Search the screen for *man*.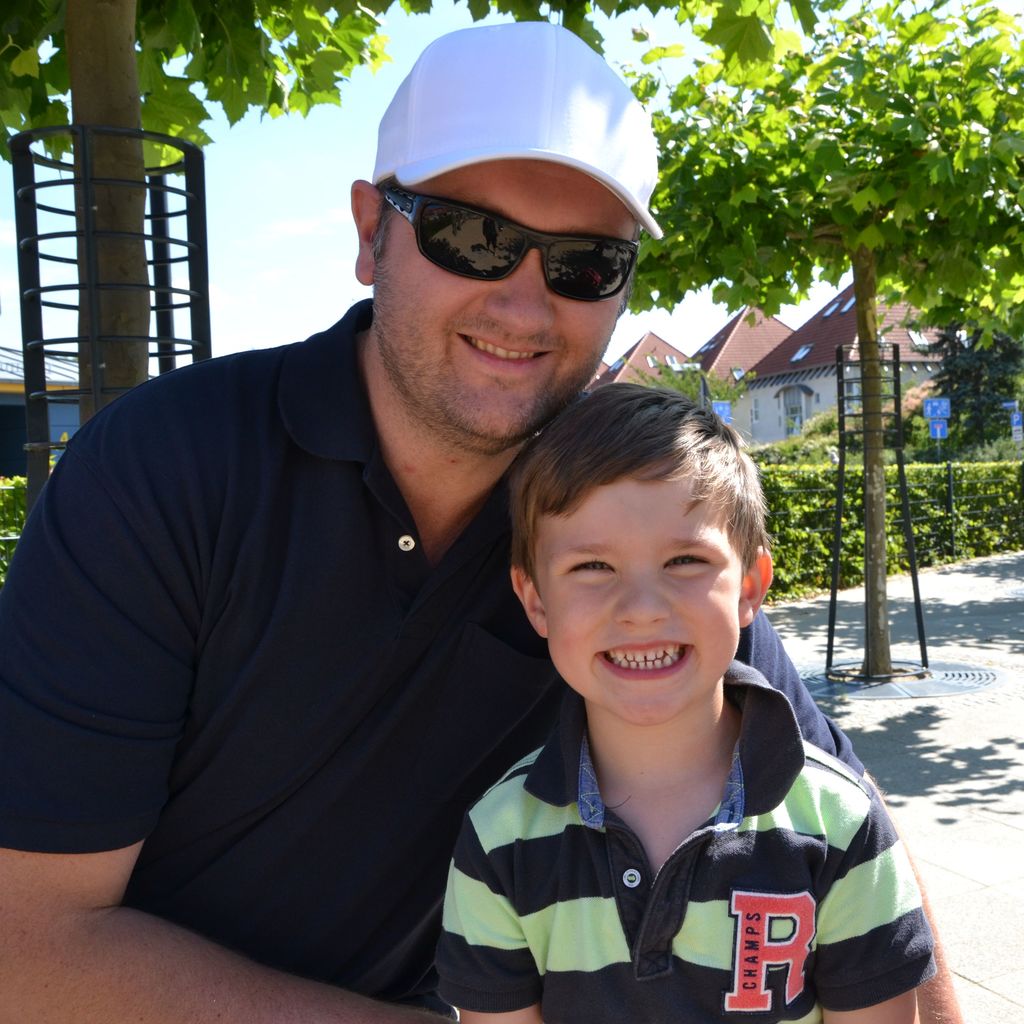
Found at region(0, 22, 964, 1023).
